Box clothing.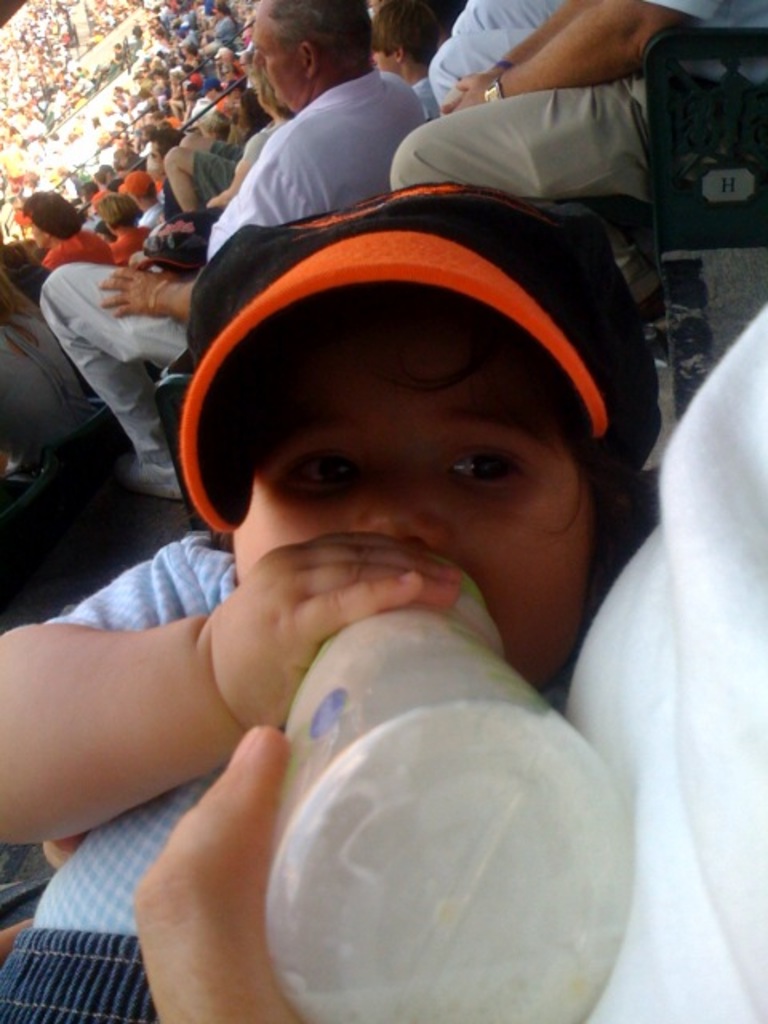
{"x1": 46, "y1": 224, "x2": 112, "y2": 264}.
